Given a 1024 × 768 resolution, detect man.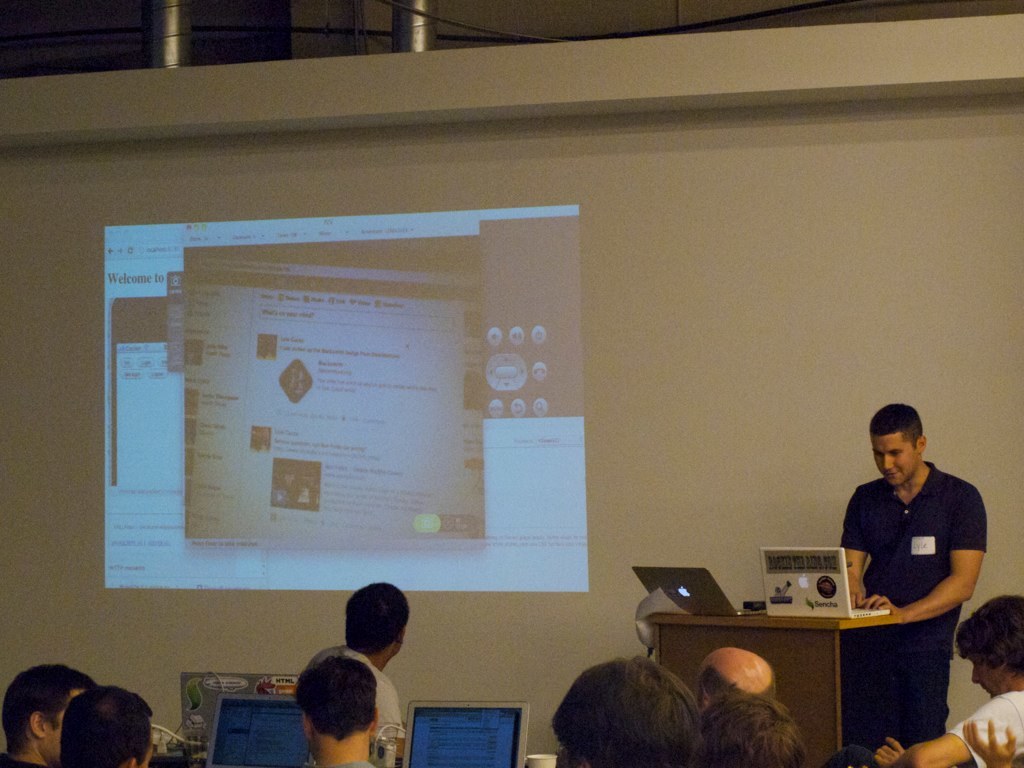
[x1=288, y1=649, x2=383, y2=767].
